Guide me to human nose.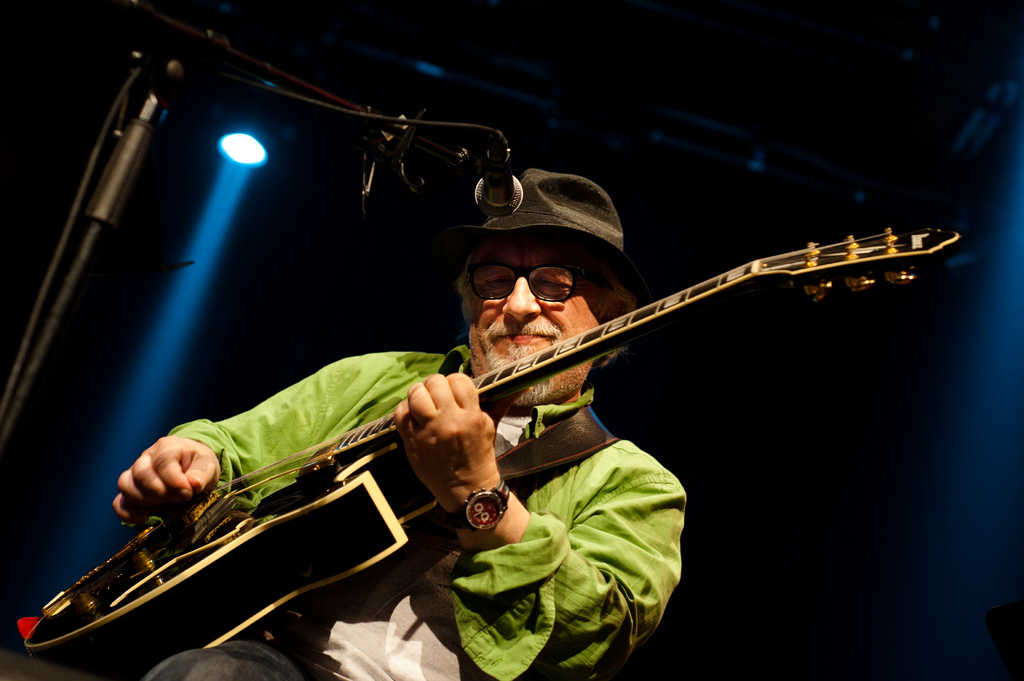
Guidance: x1=500, y1=276, x2=540, y2=323.
